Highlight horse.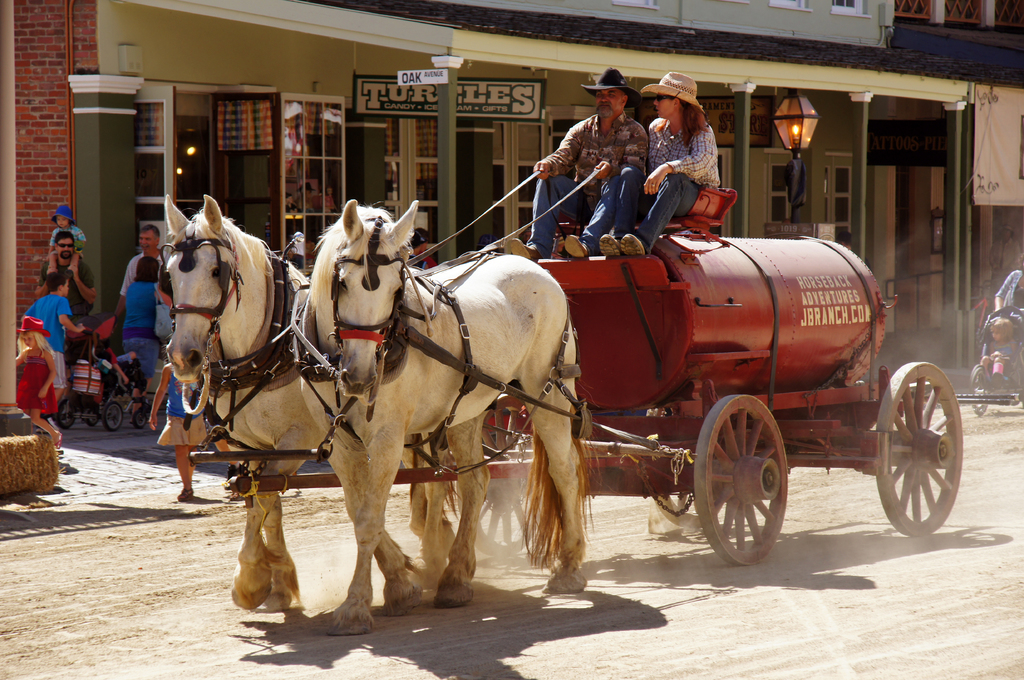
Highlighted region: (left=298, top=197, right=607, bottom=637).
